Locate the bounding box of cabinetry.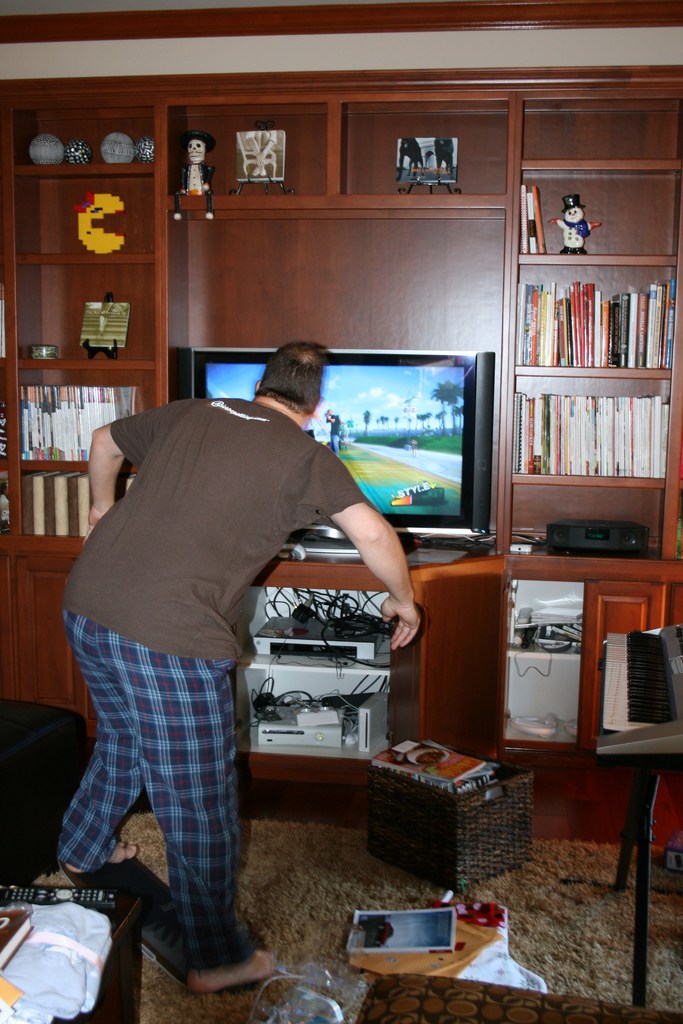
Bounding box: 447:504:676:813.
